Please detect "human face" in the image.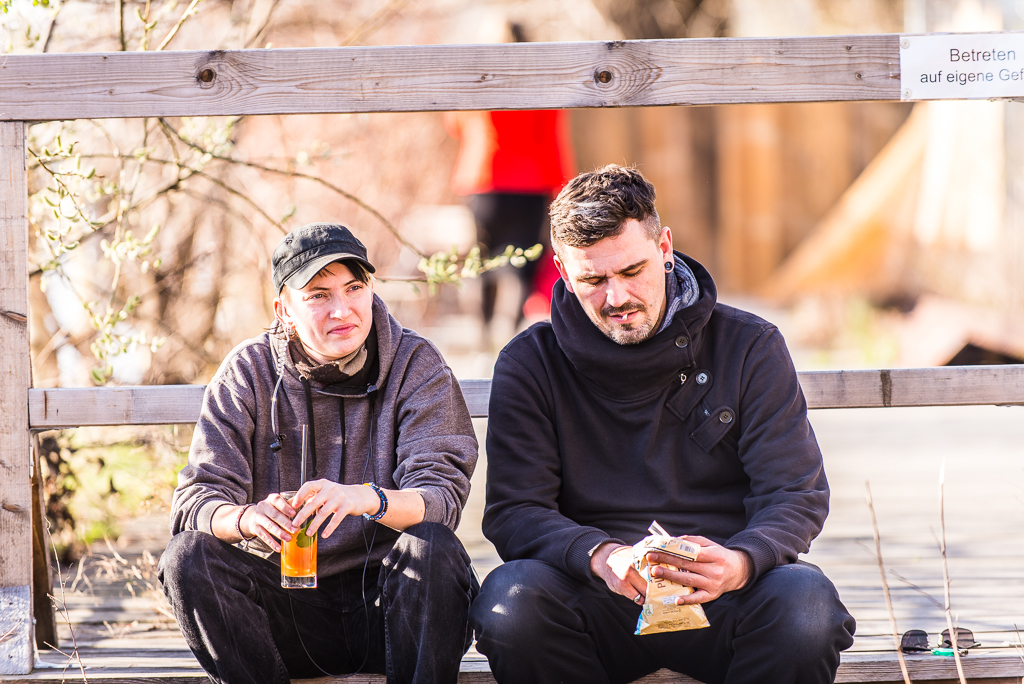
x1=563, y1=217, x2=665, y2=346.
